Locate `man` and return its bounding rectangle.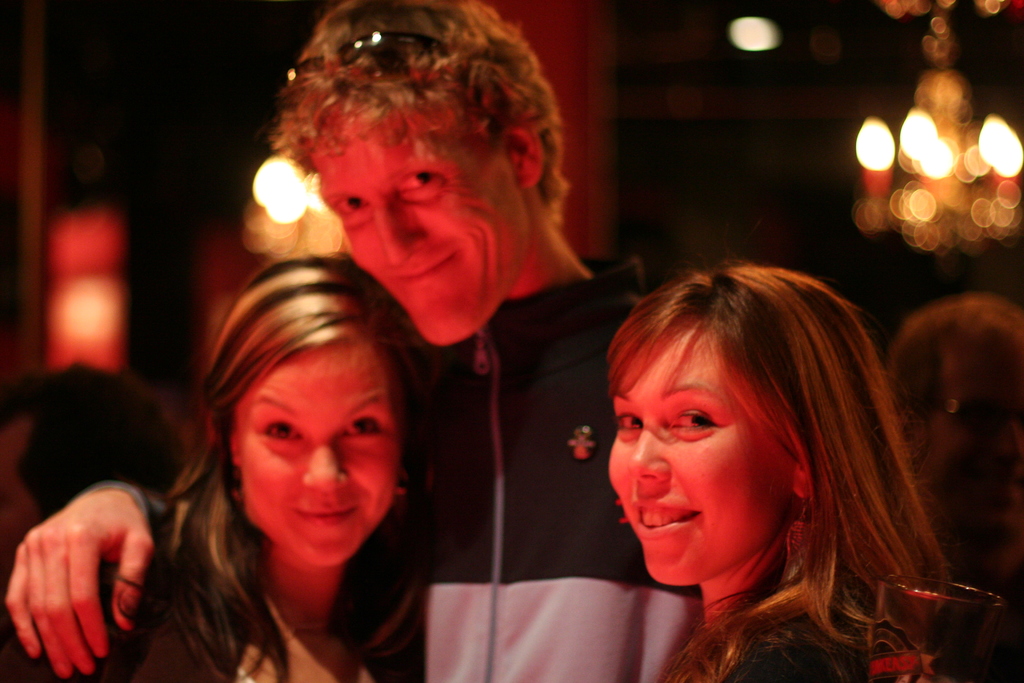
(left=4, top=0, right=700, bottom=682).
